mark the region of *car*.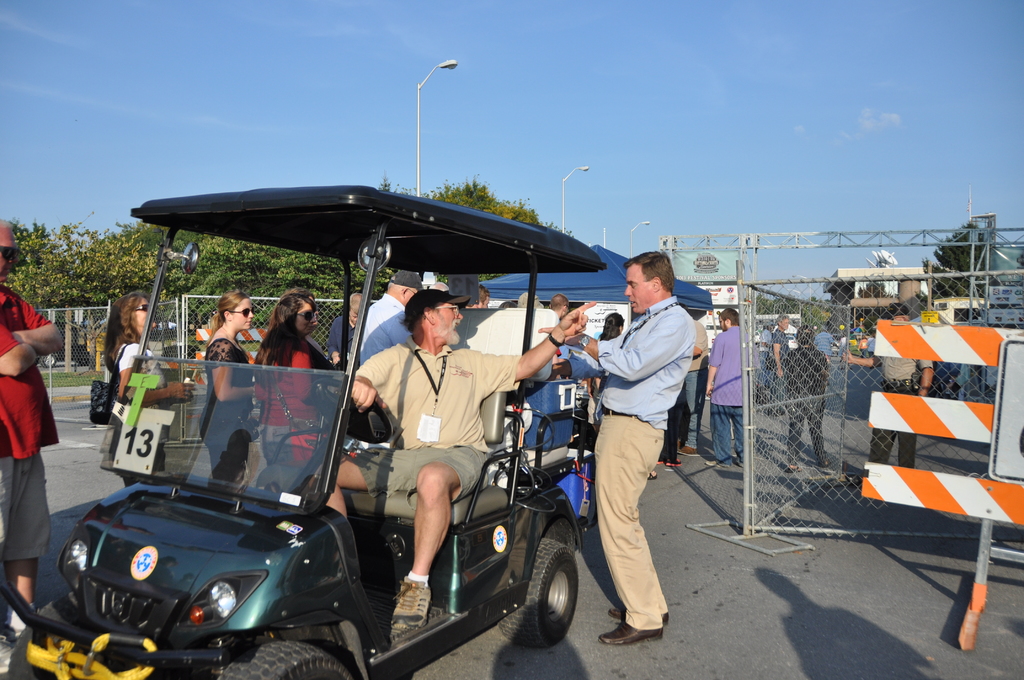
Region: 38/321/106/369.
